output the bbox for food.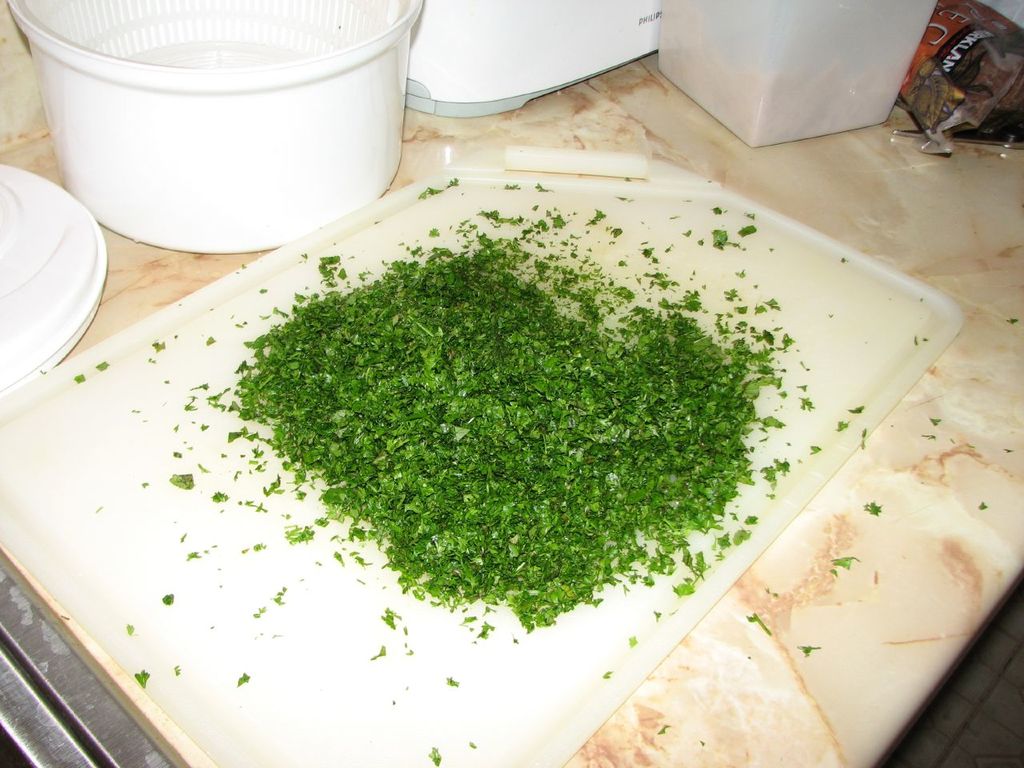
region(70, 166, 952, 767).
